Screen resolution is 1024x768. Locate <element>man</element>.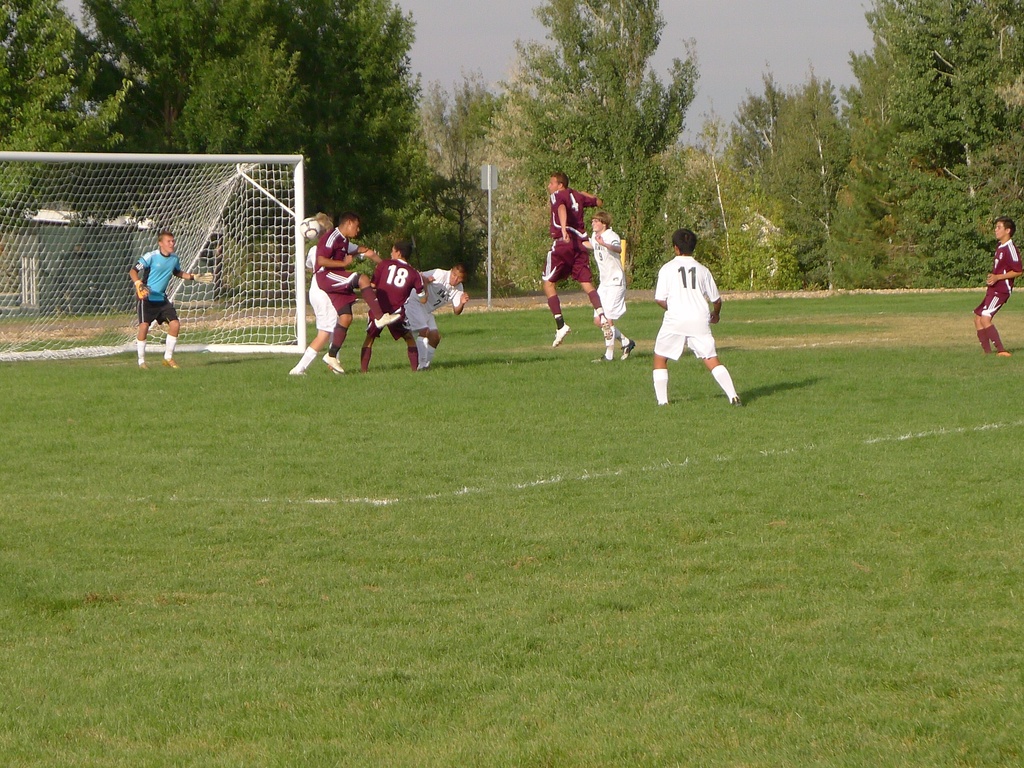
[971,218,1023,360].
